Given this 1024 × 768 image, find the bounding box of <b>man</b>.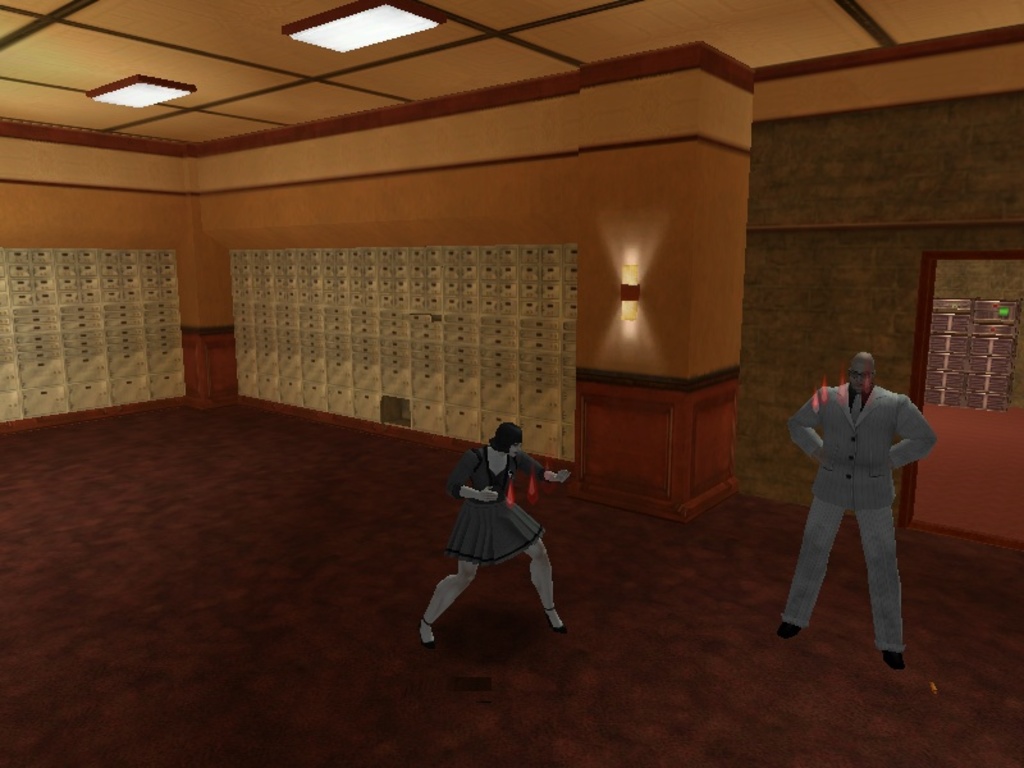
l=780, t=337, r=934, b=658.
